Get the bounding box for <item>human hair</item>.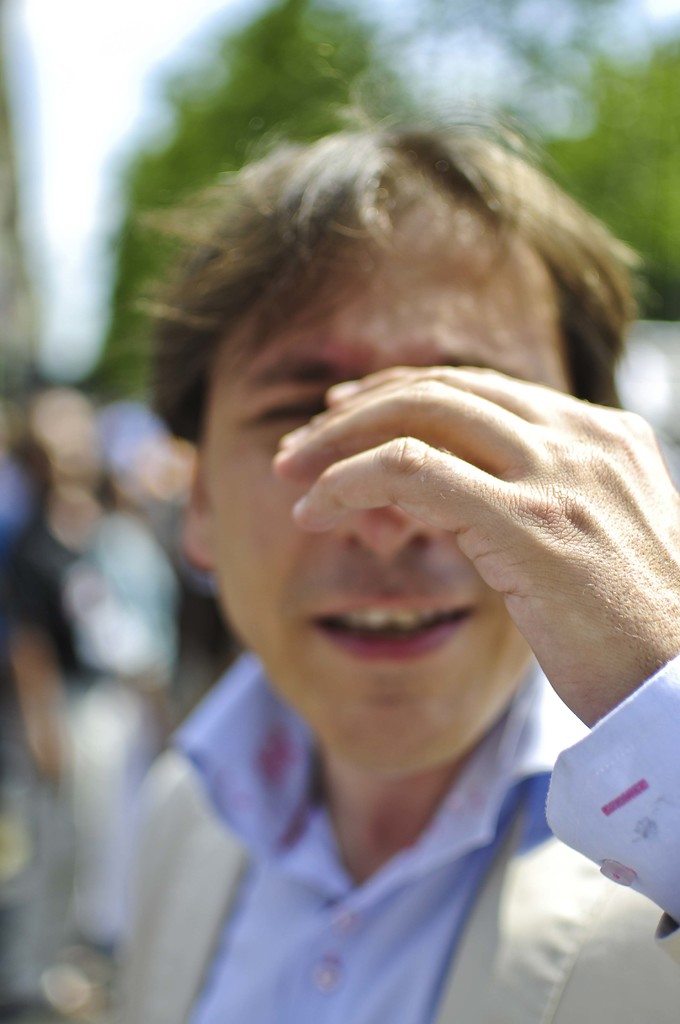
bbox=[123, 104, 642, 492].
